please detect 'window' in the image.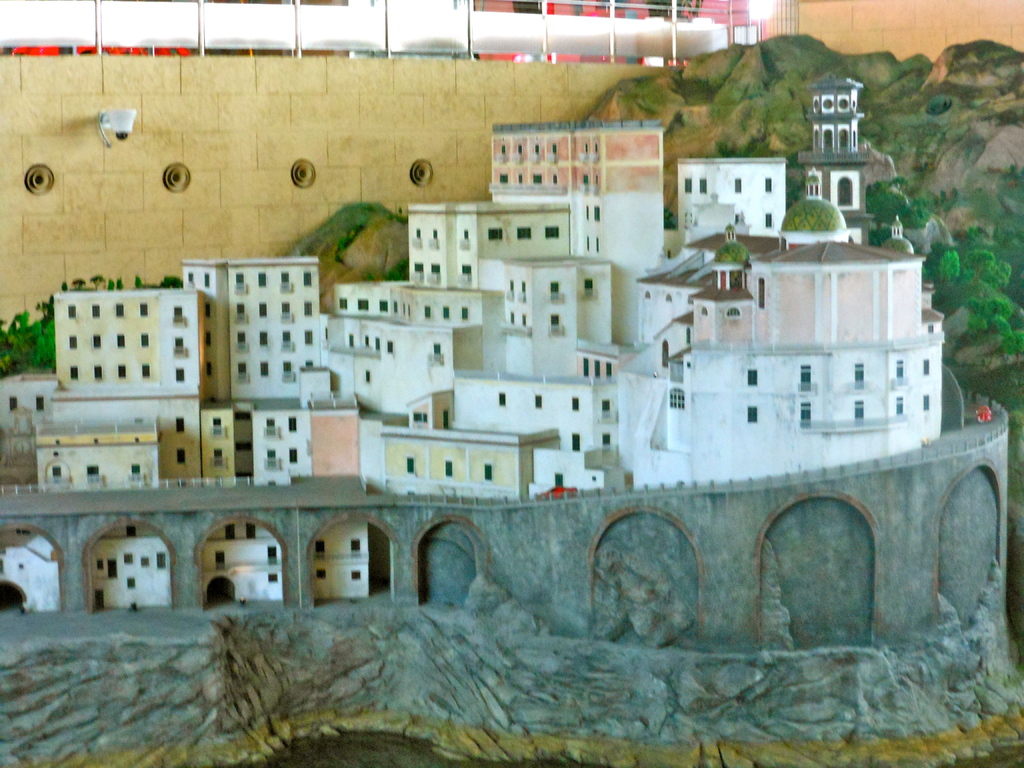
{"x1": 174, "y1": 308, "x2": 182, "y2": 321}.
